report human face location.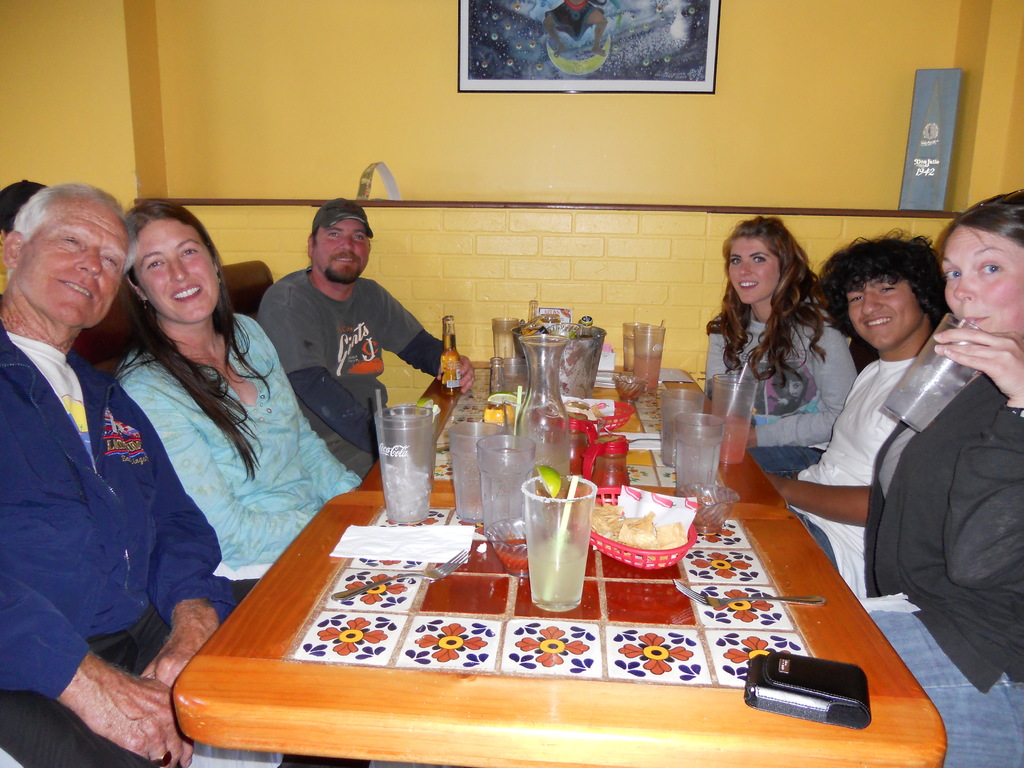
Report: select_region(847, 273, 925, 352).
